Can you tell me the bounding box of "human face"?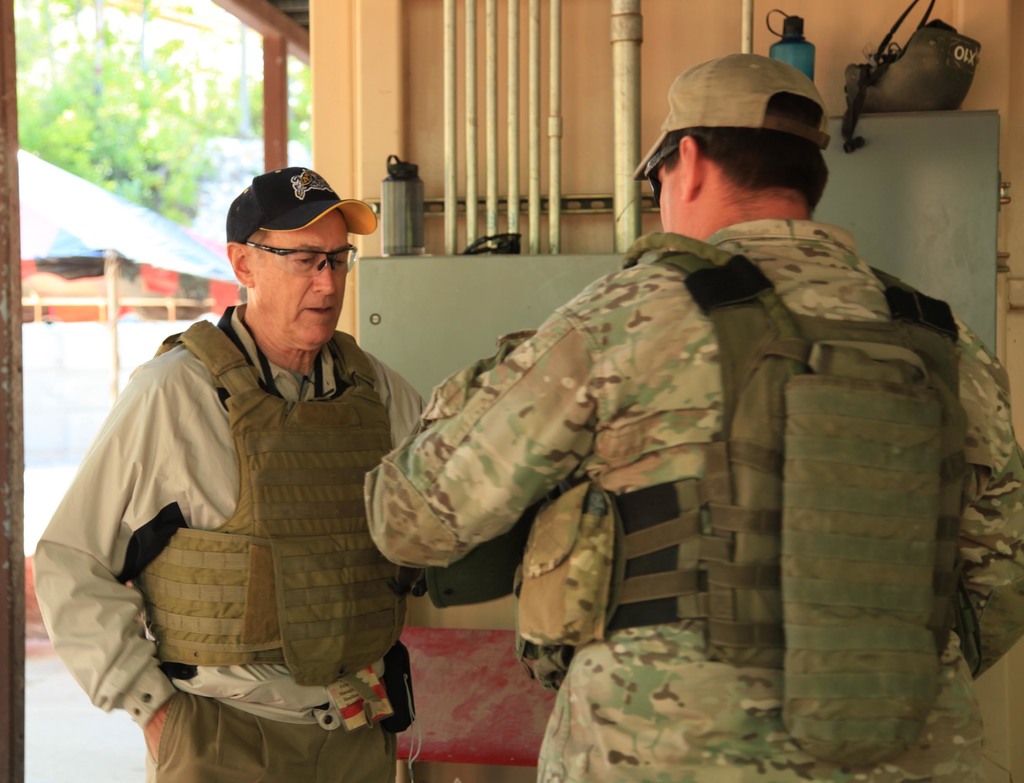
bbox=(259, 213, 349, 346).
